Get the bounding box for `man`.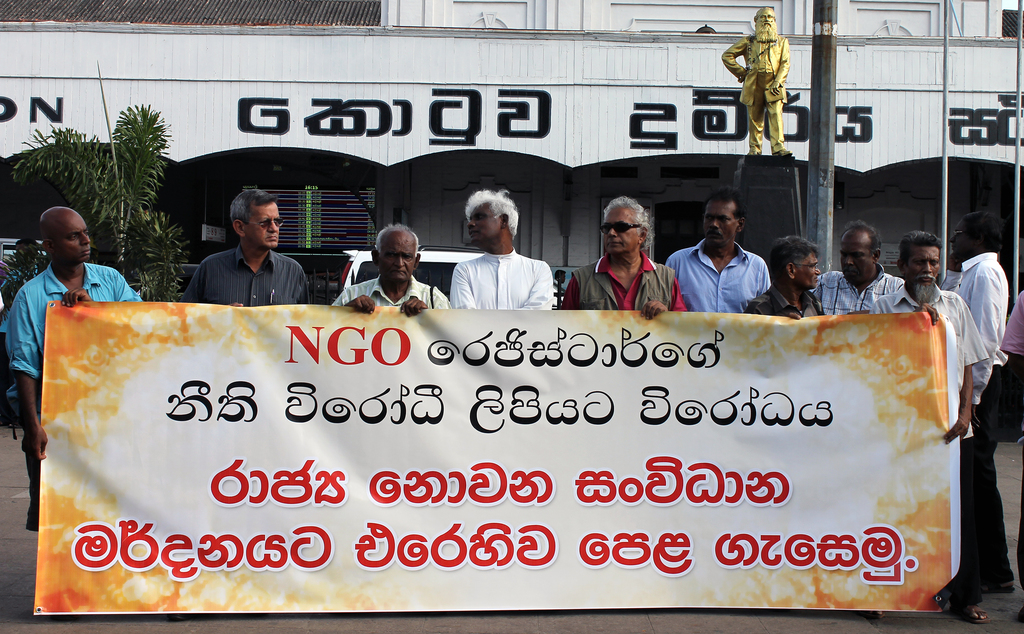
bbox(811, 222, 905, 315).
